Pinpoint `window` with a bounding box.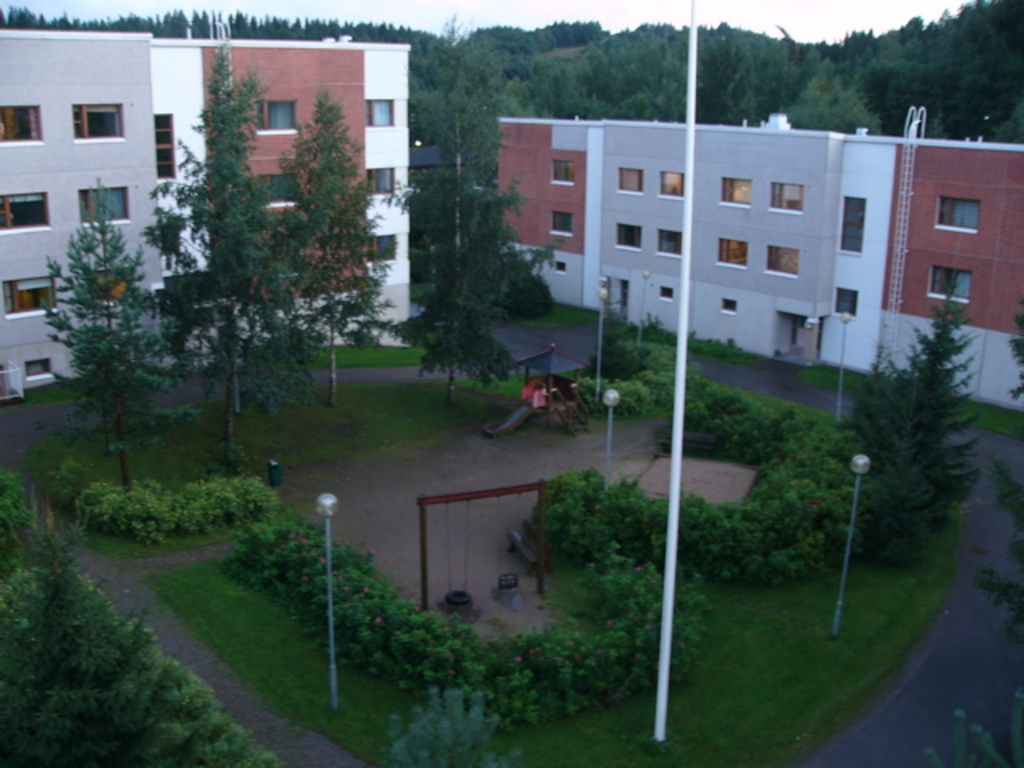
(146, 112, 182, 192).
